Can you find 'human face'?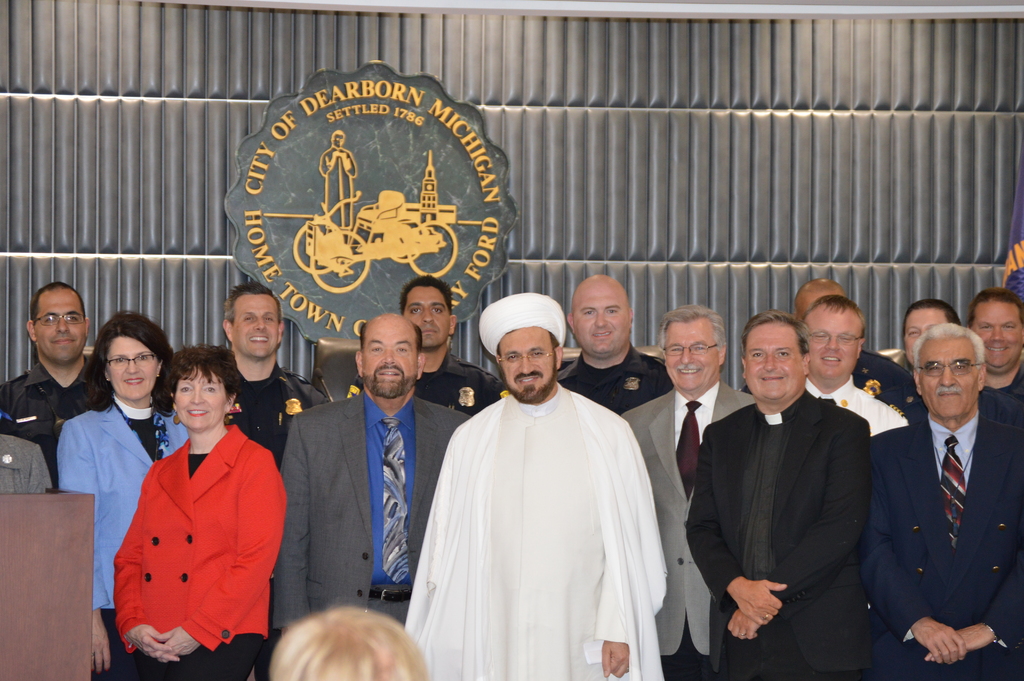
Yes, bounding box: [497, 327, 556, 398].
